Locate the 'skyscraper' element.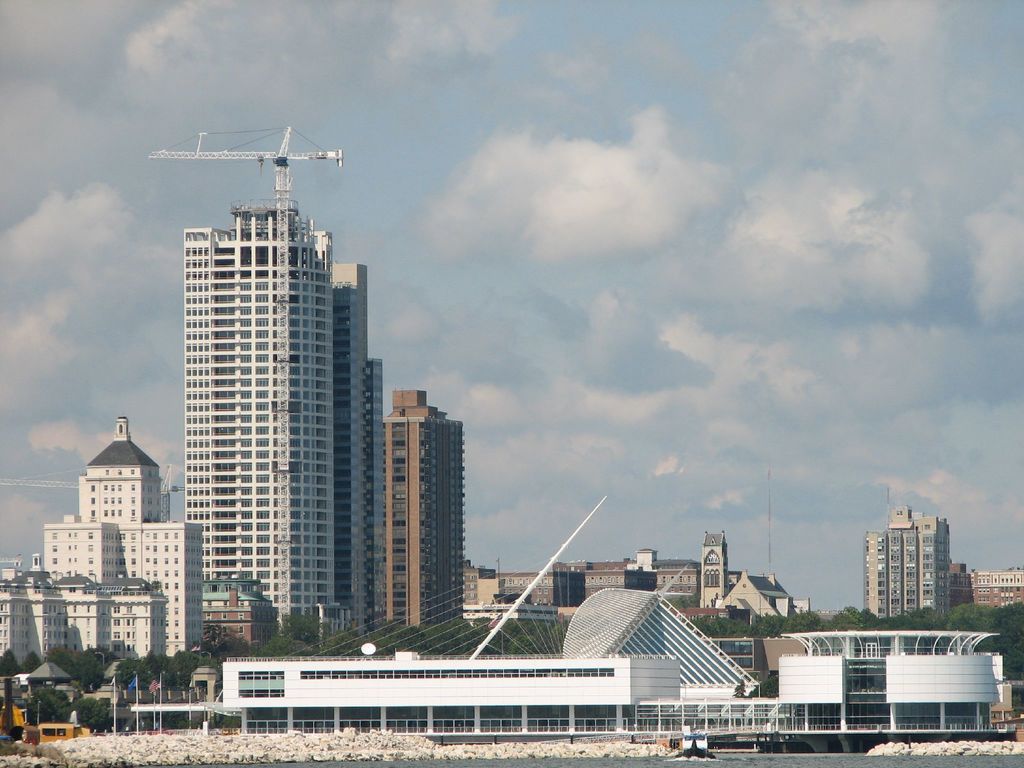
Element bbox: region(179, 195, 385, 651).
